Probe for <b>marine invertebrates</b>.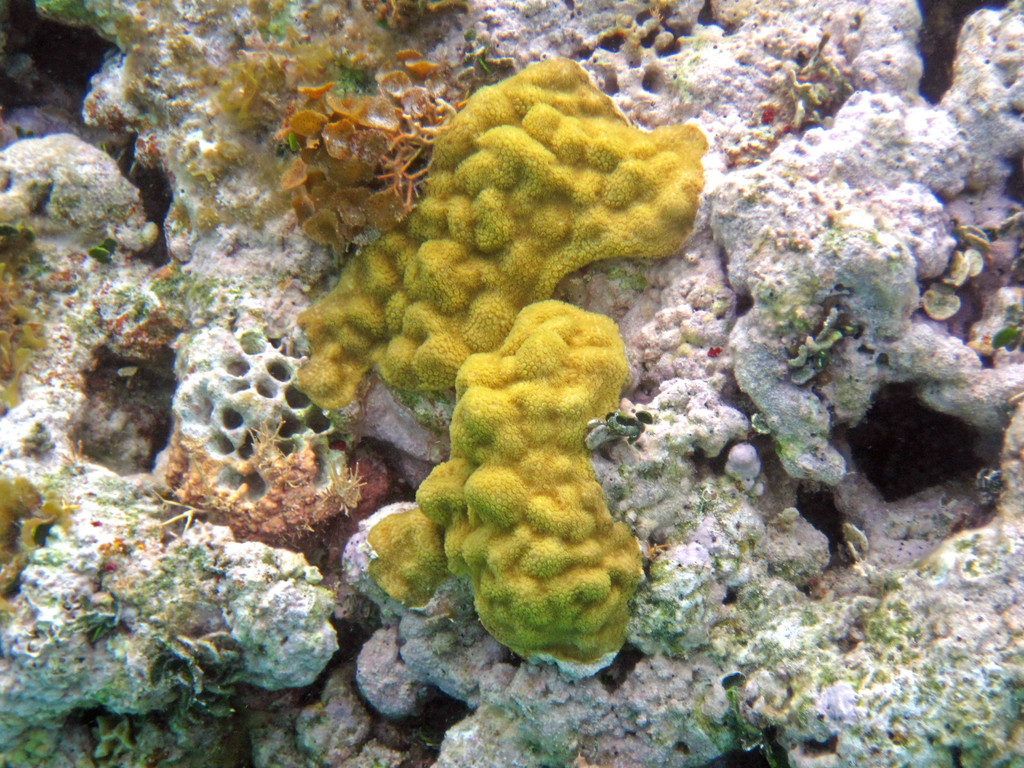
Probe result: box(945, 225, 995, 292).
